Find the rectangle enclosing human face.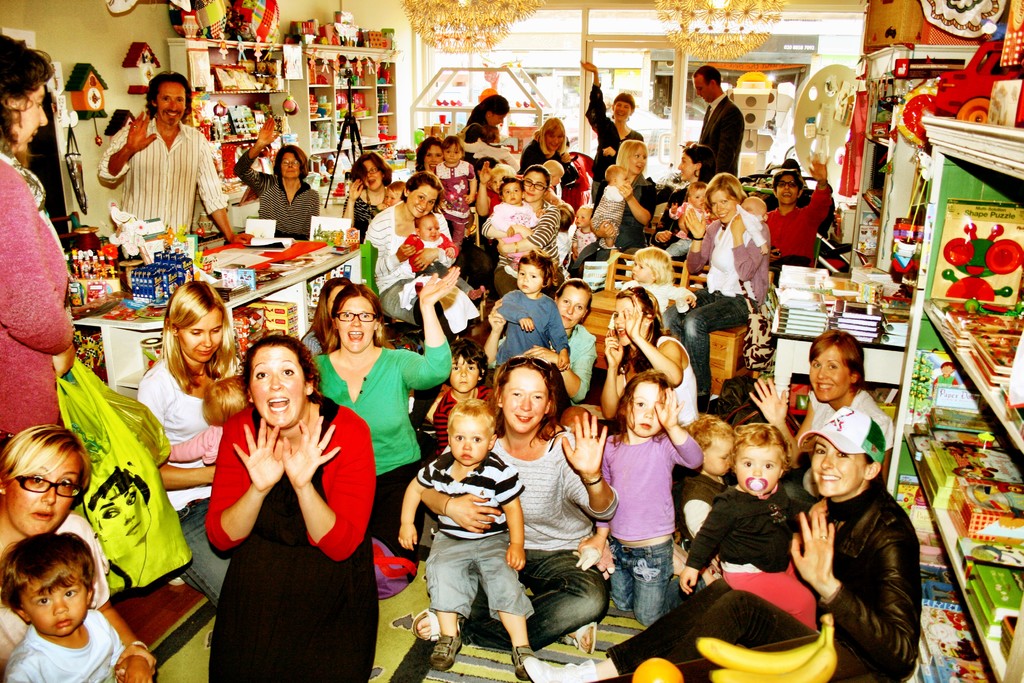
box(408, 184, 437, 218).
